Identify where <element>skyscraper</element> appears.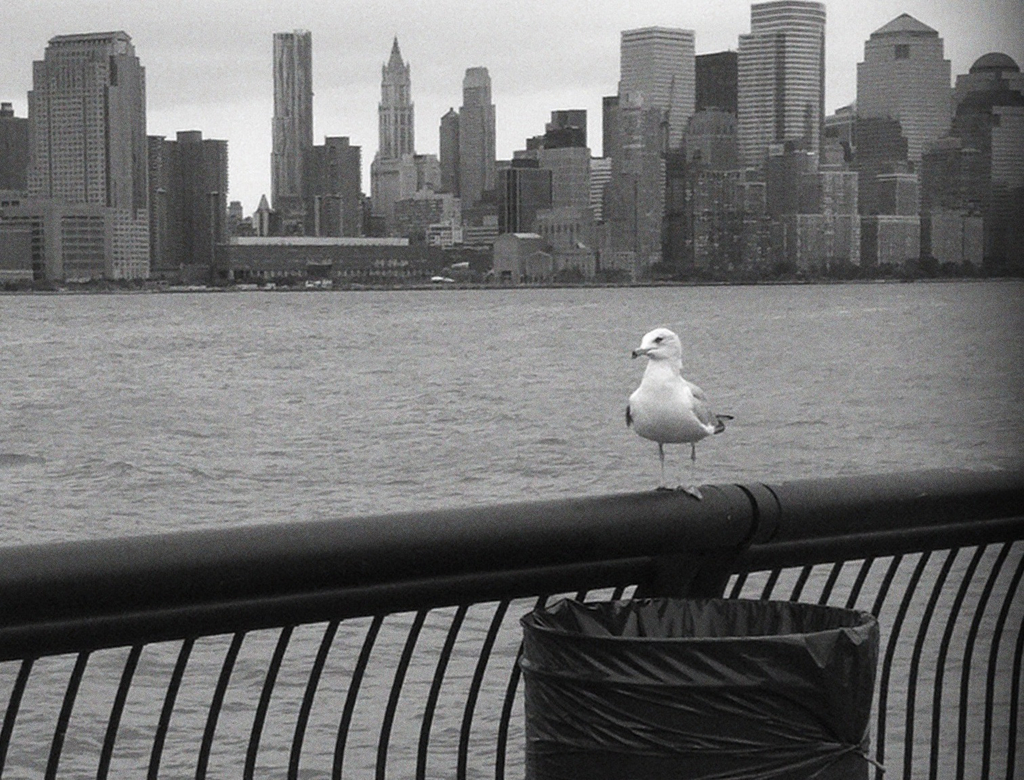
Appears at 256:24:316:240.
